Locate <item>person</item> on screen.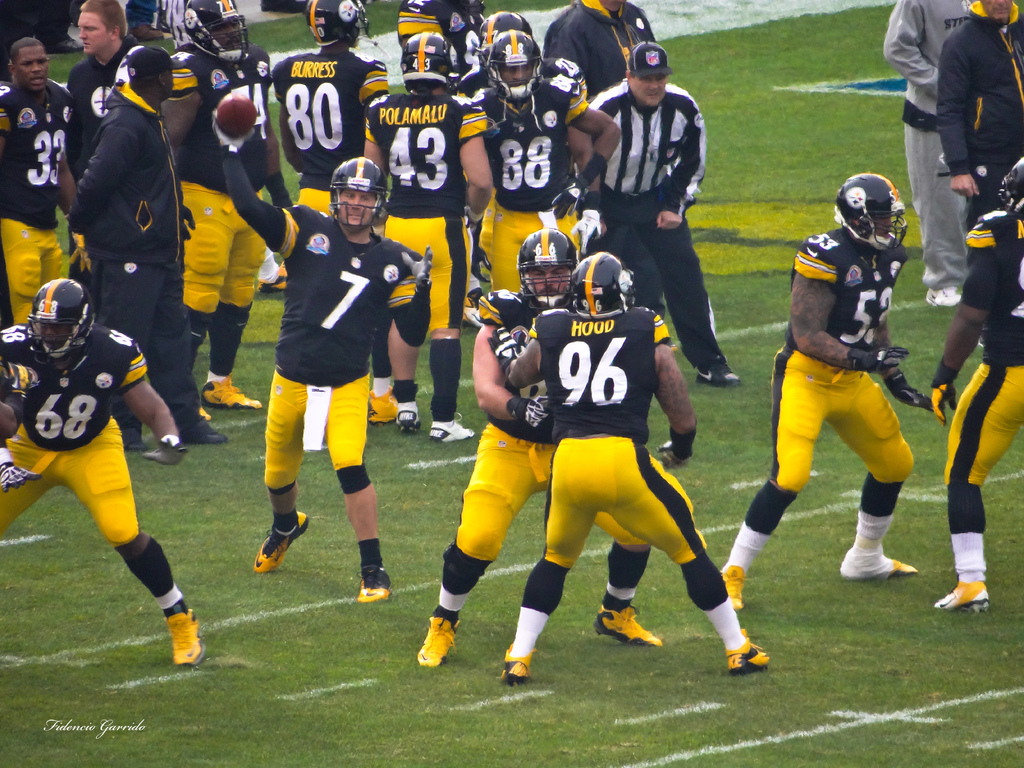
On screen at 772/142/932/645.
